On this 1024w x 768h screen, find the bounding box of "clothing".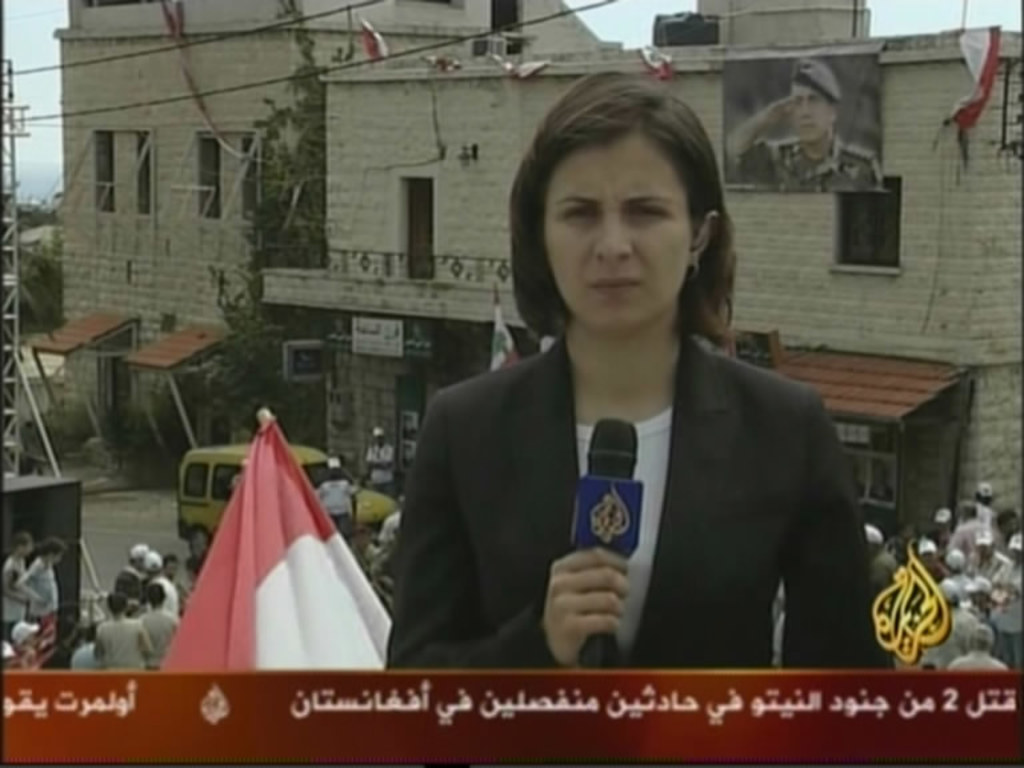
Bounding box: [x1=737, y1=133, x2=885, y2=189].
